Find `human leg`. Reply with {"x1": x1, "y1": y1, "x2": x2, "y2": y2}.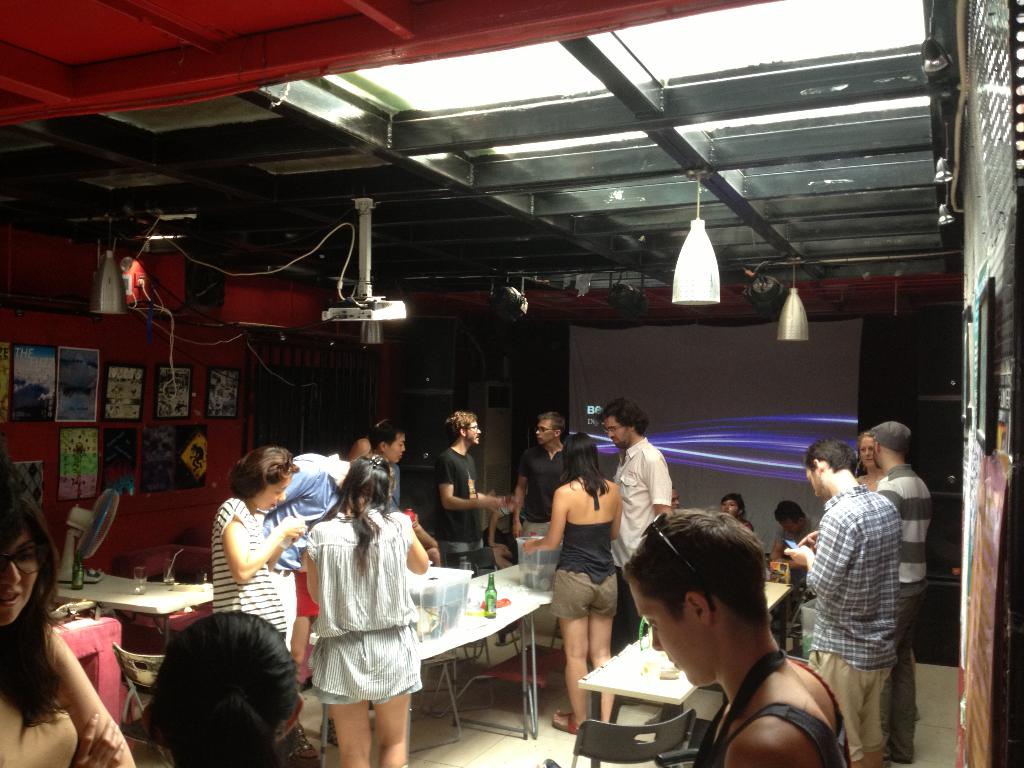
{"x1": 325, "y1": 704, "x2": 370, "y2": 767}.
